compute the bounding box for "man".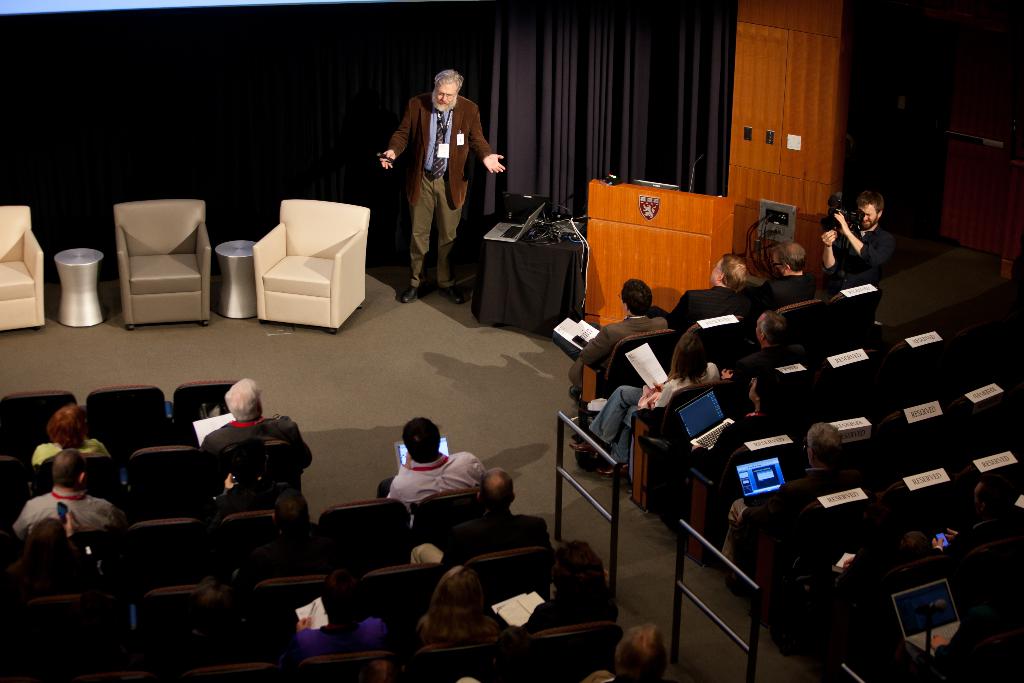
656,244,751,326.
